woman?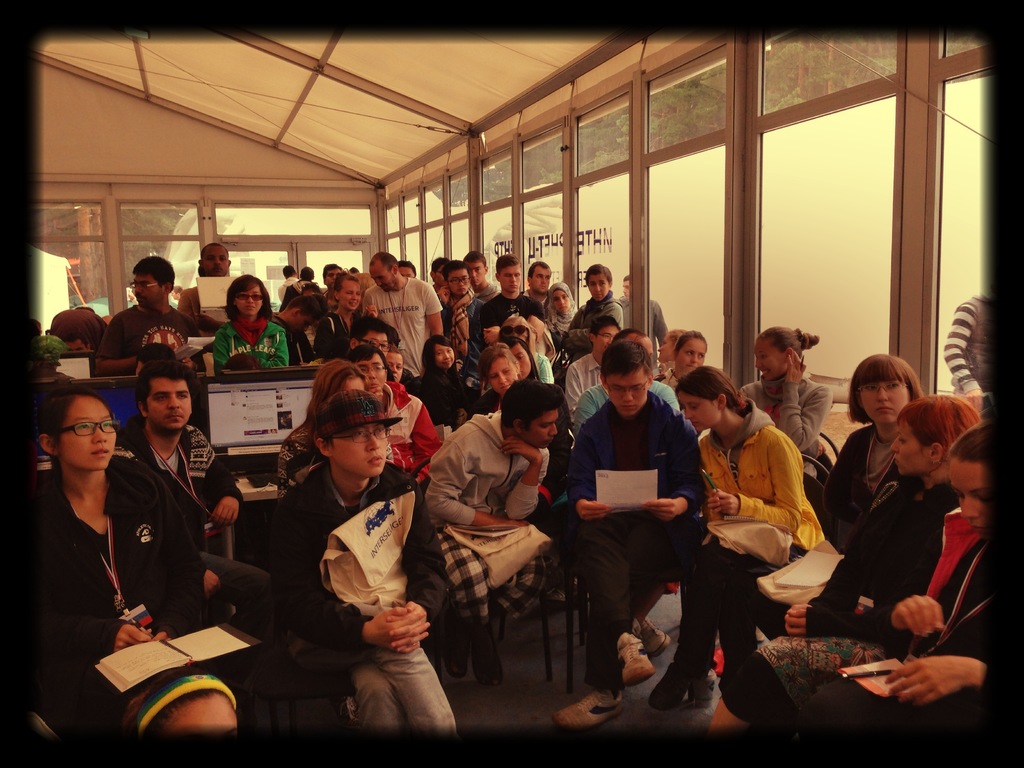
region(211, 275, 289, 372)
